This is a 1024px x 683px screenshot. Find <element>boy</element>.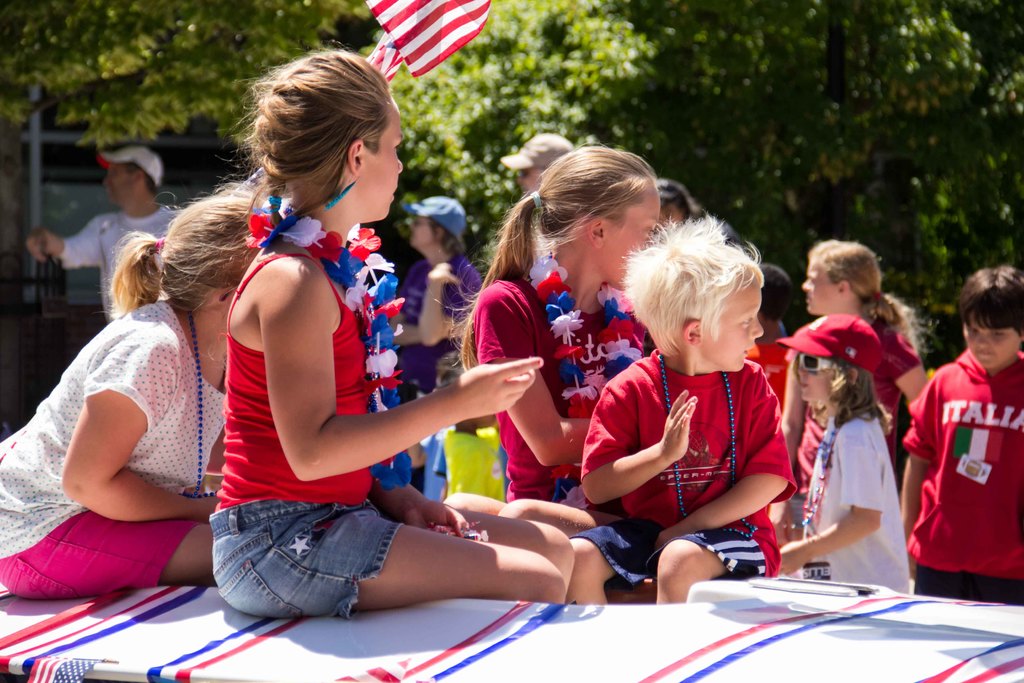
Bounding box: x1=599, y1=209, x2=815, y2=600.
